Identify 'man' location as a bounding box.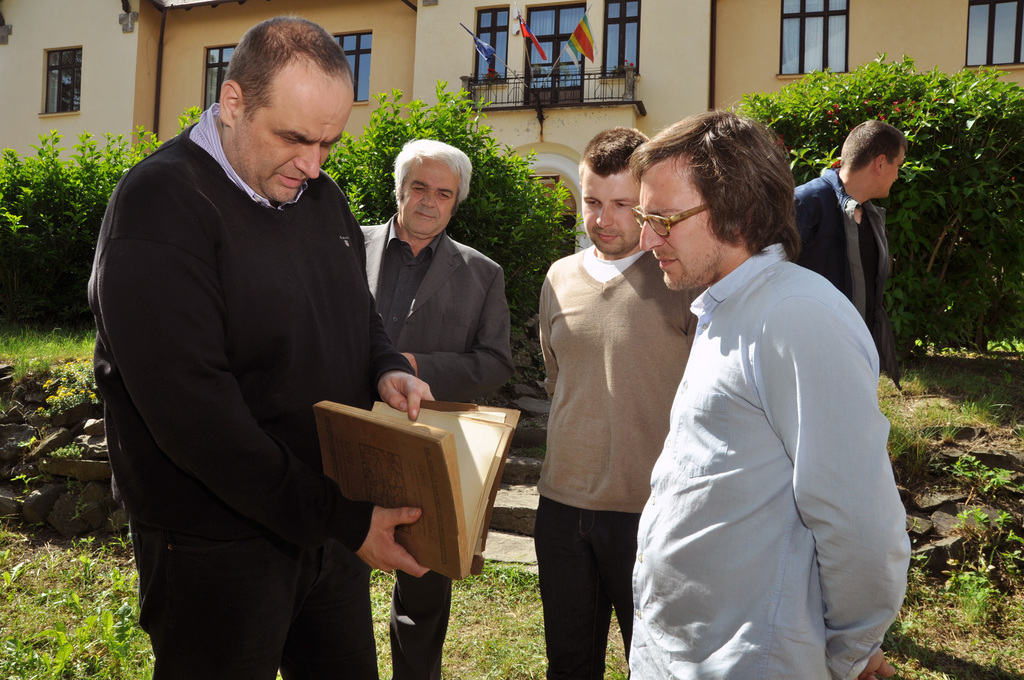
x1=360 y1=140 x2=527 y2=679.
